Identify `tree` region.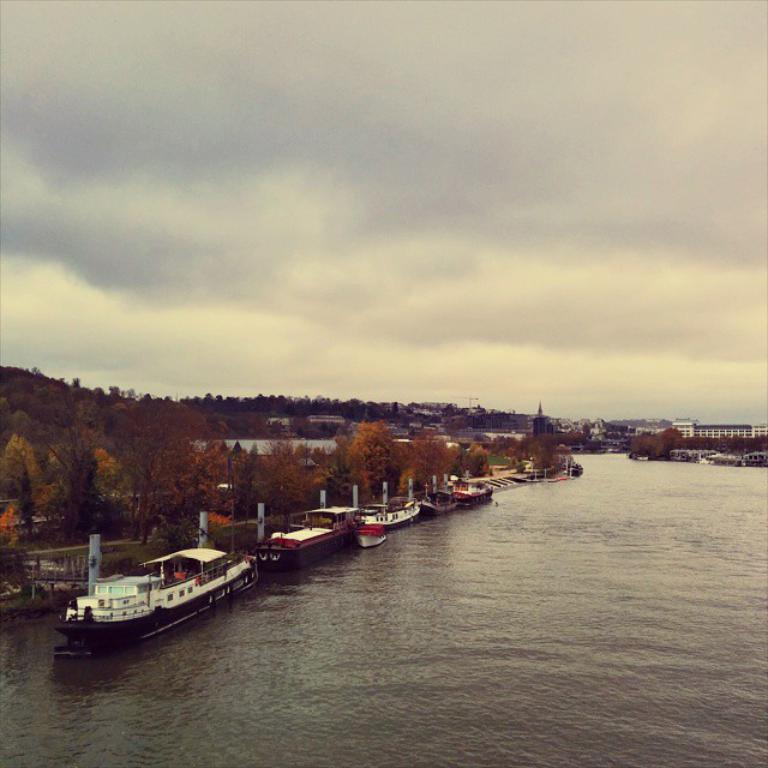
Region: (108, 397, 199, 546).
